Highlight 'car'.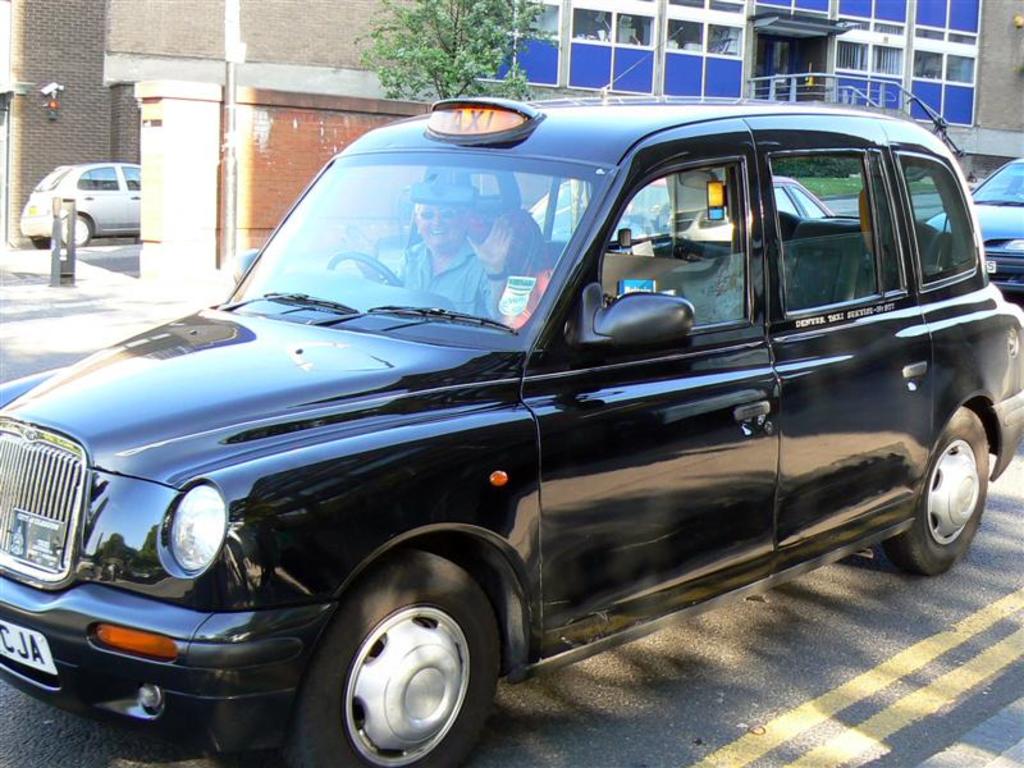
Highlighted region: bbox=[20, 84, 1011, 751].
